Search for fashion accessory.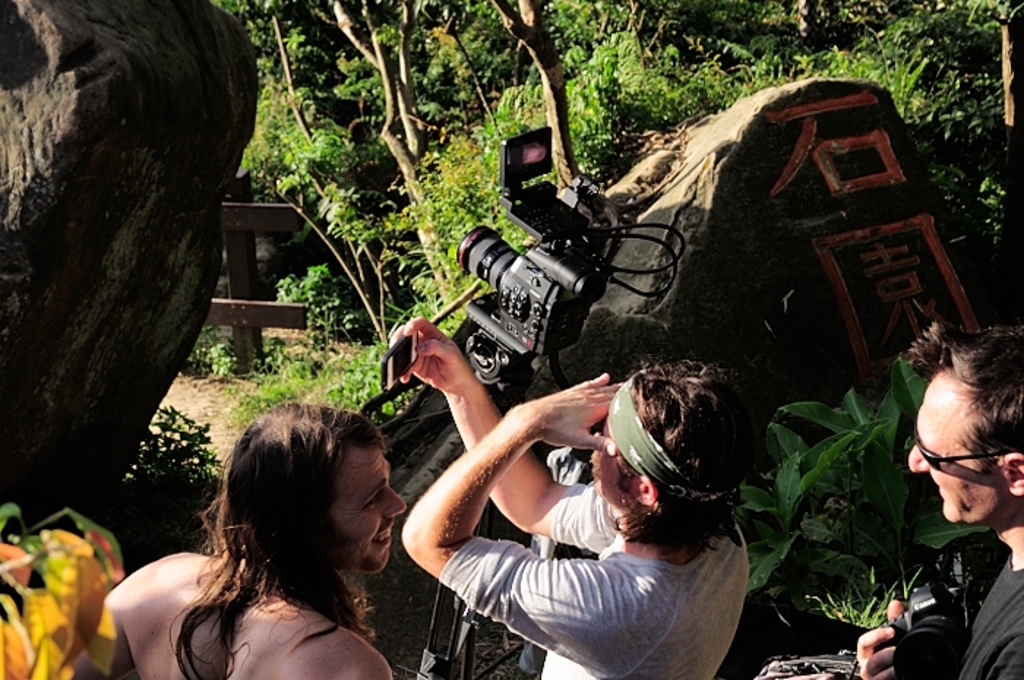
Found at bbox=(913, 430, 1023, 472).
